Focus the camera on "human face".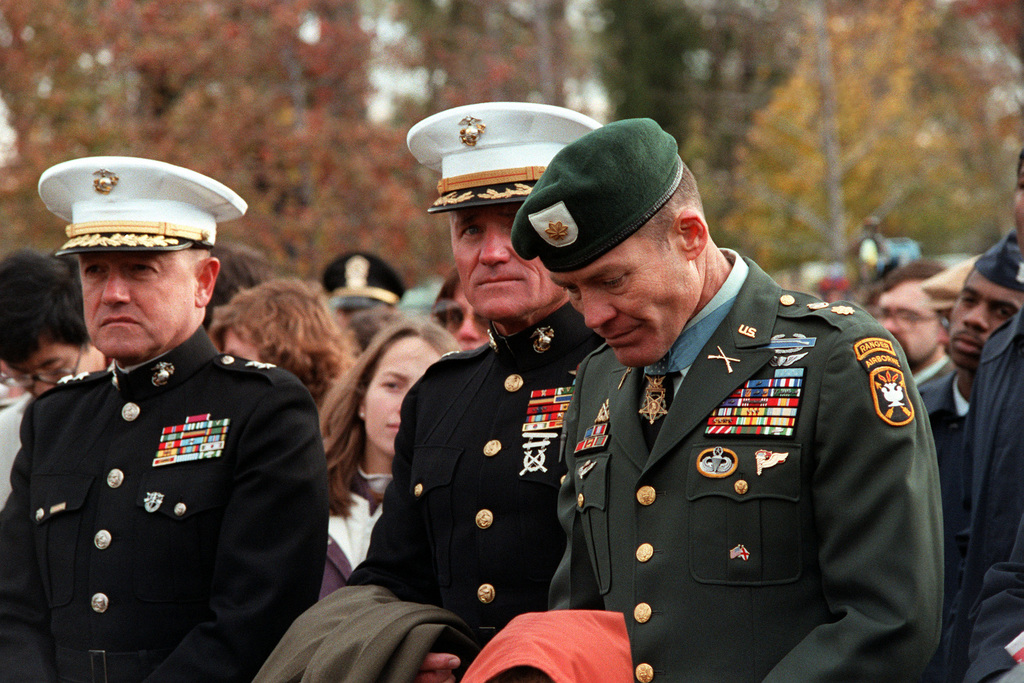
Focus region: 947,265,1023,370.
